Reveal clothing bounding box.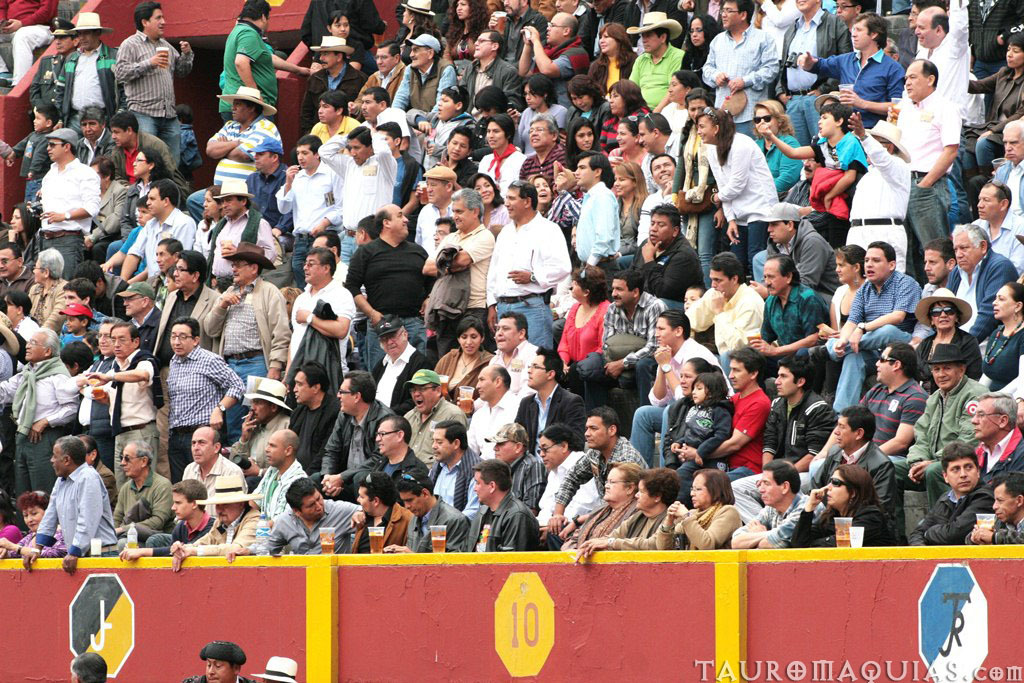
Revealed: left=365, top=108, right=423, bottom=159.
